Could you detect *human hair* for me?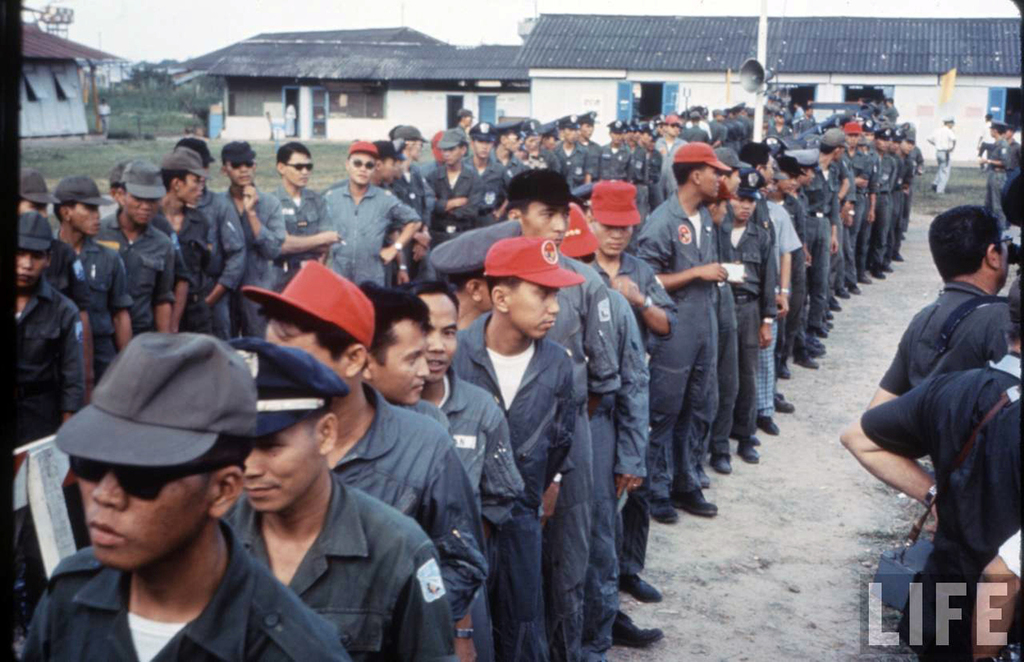
Detection result: 254:302:359:363.
